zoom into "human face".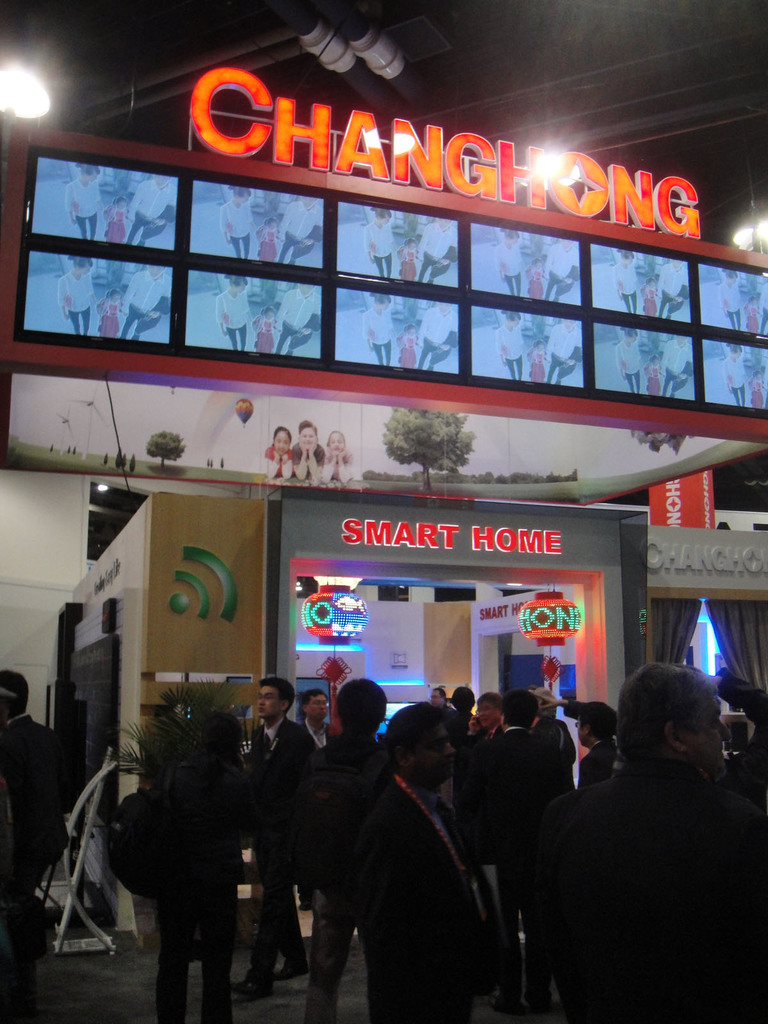
Zoom target: bbox=(728, 276, 735, 285).
